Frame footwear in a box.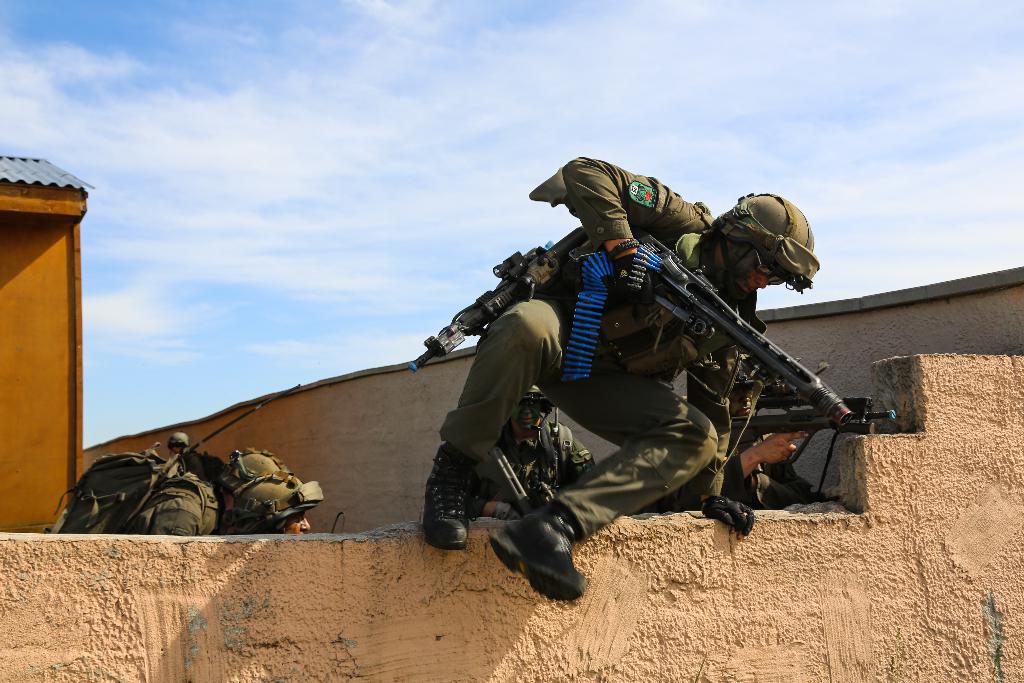
l=492, t=495, r=589, b=600.
